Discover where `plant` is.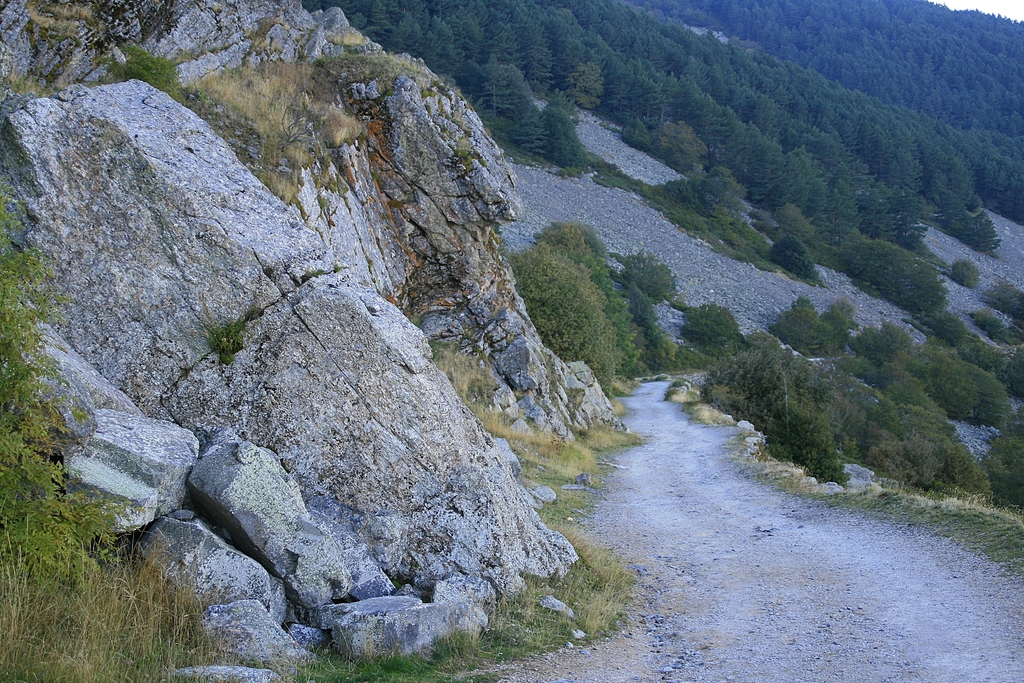
Discovered at locate(665, 381, 689, 389).
